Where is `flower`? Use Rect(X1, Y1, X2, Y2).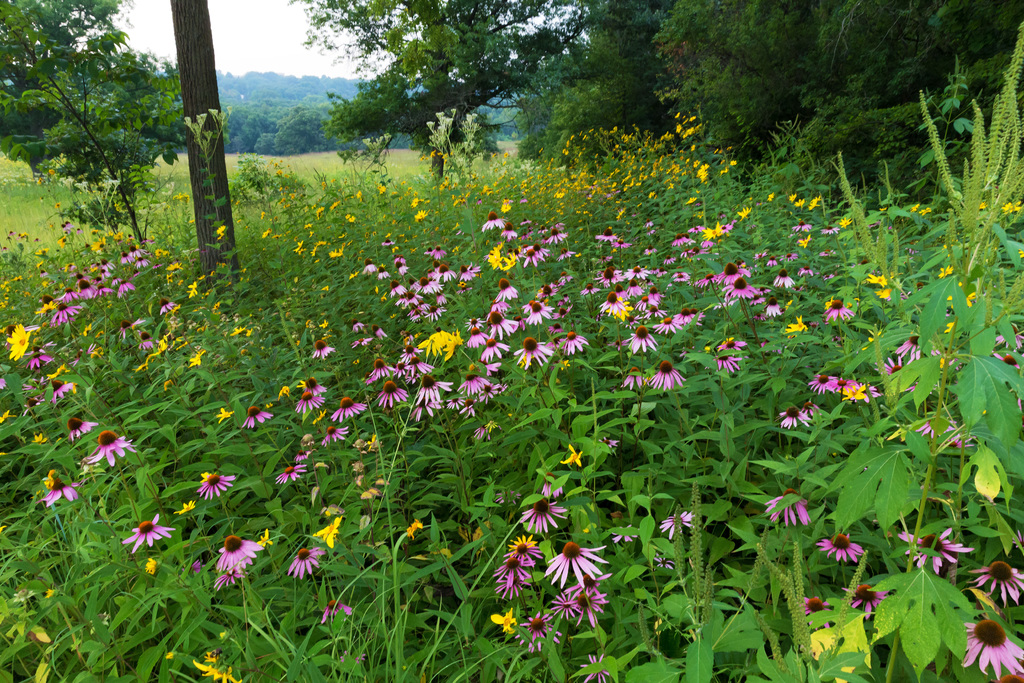
Rect(562, 445, 583, 468).
